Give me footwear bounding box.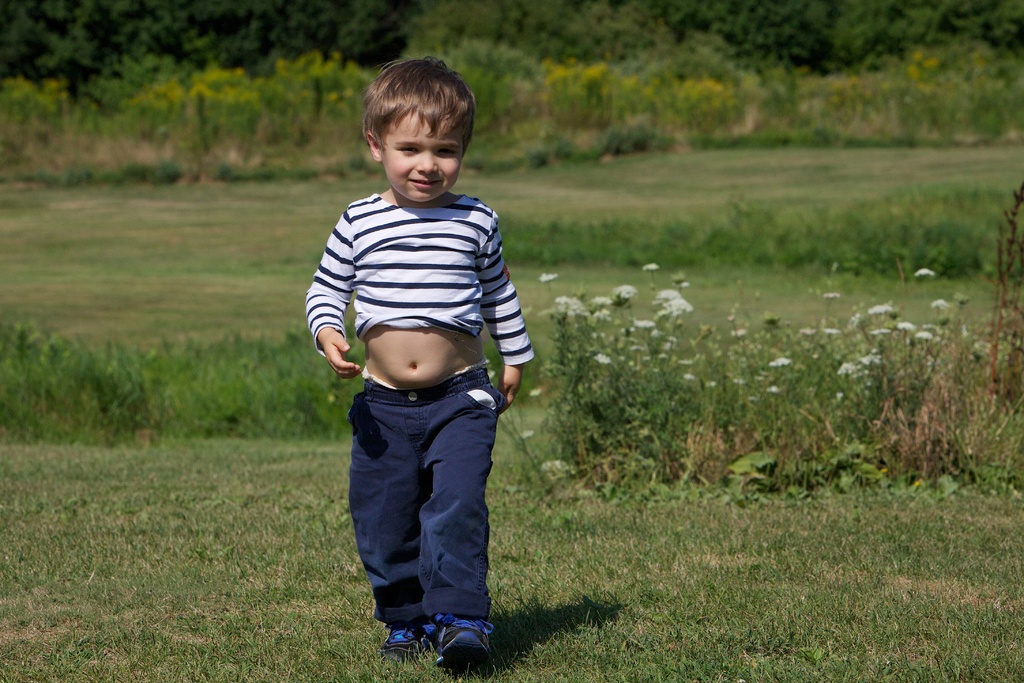
Rect(431, 618, 496, 673).
